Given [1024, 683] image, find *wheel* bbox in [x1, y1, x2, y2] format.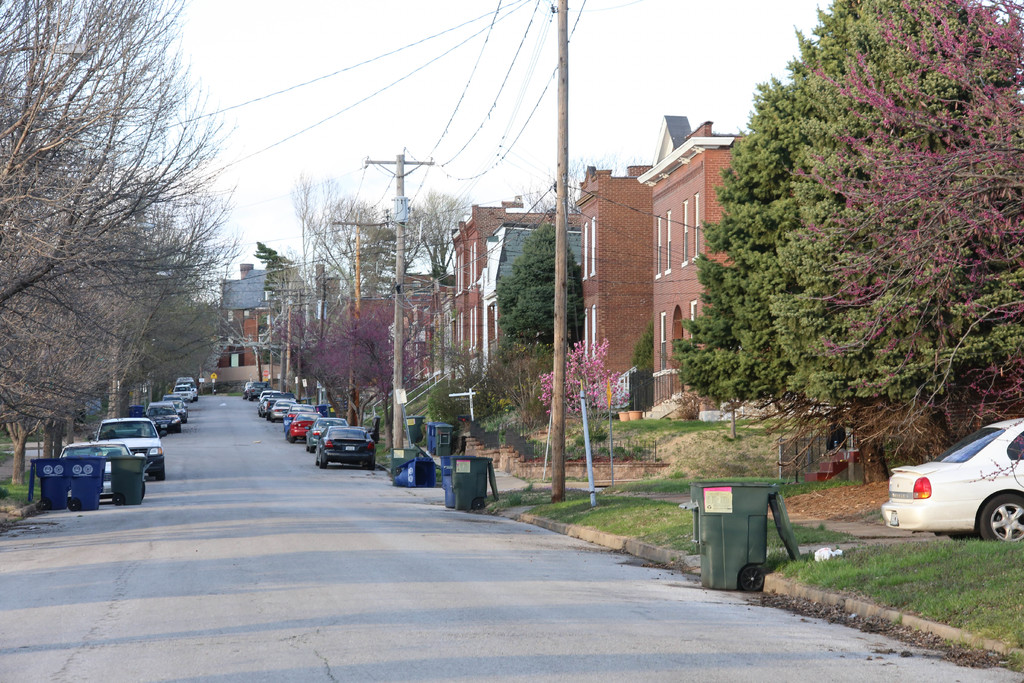
[184, 420, 186, 424].
